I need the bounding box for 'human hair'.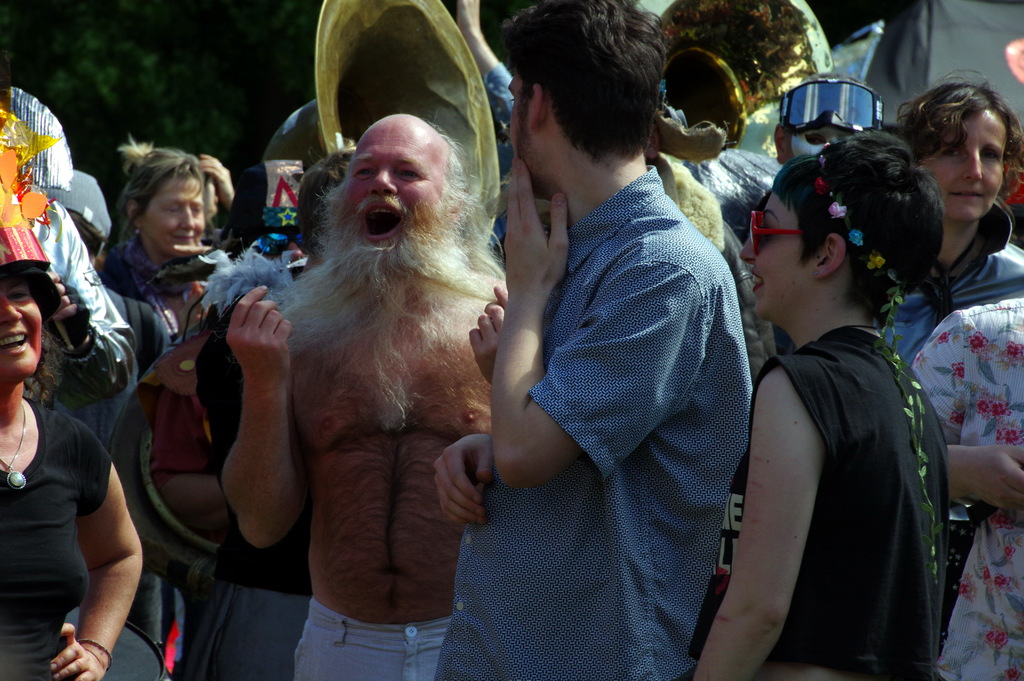
Here it is: (657, 42, 752, 147).
